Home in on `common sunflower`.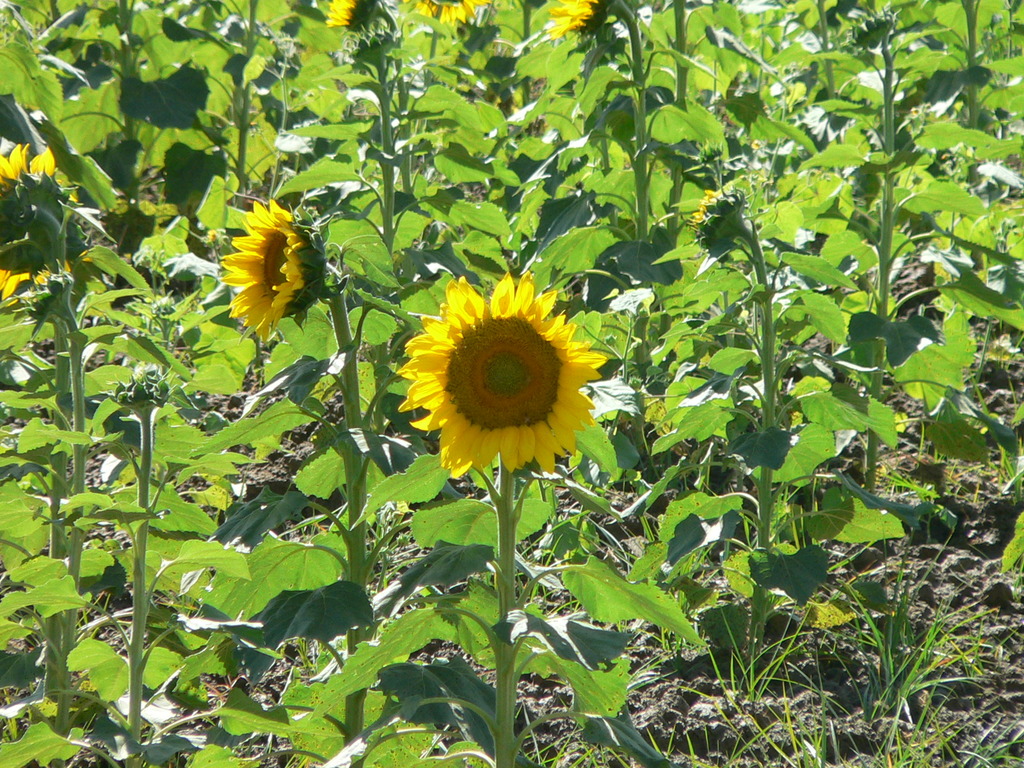
Homed in at [x1=392, y1=267, x2=618, y2=499].
